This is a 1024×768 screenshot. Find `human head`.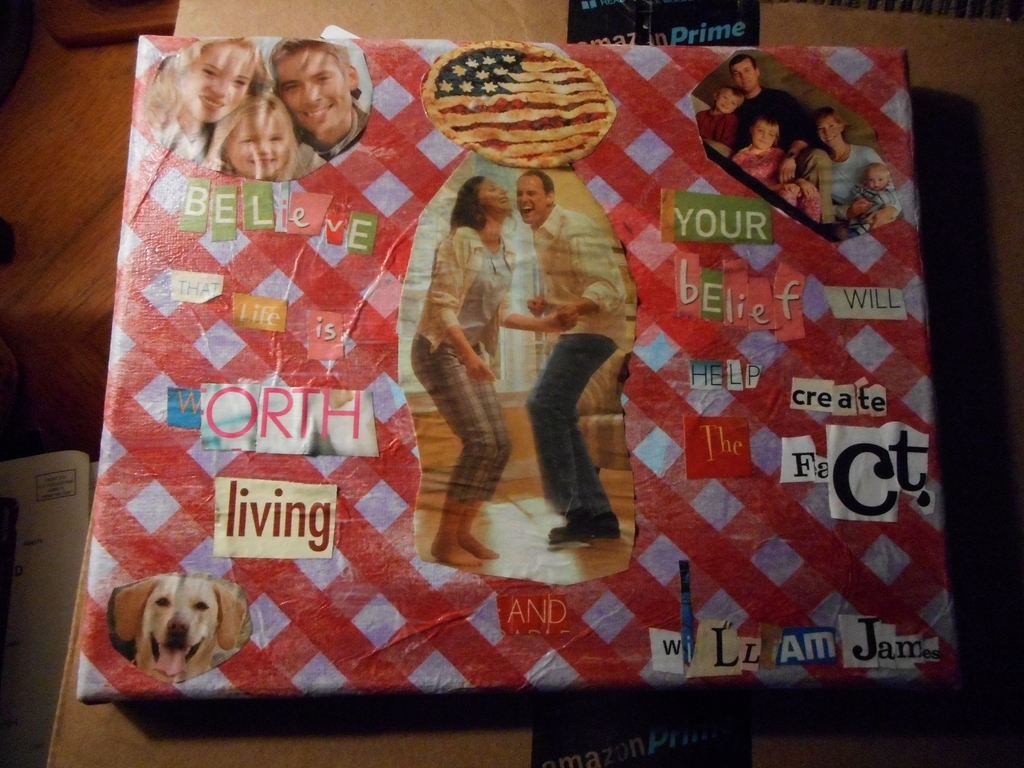
Bounding box: {"left": 863, "top": 161, "right": 888, "bottom": 192}.
